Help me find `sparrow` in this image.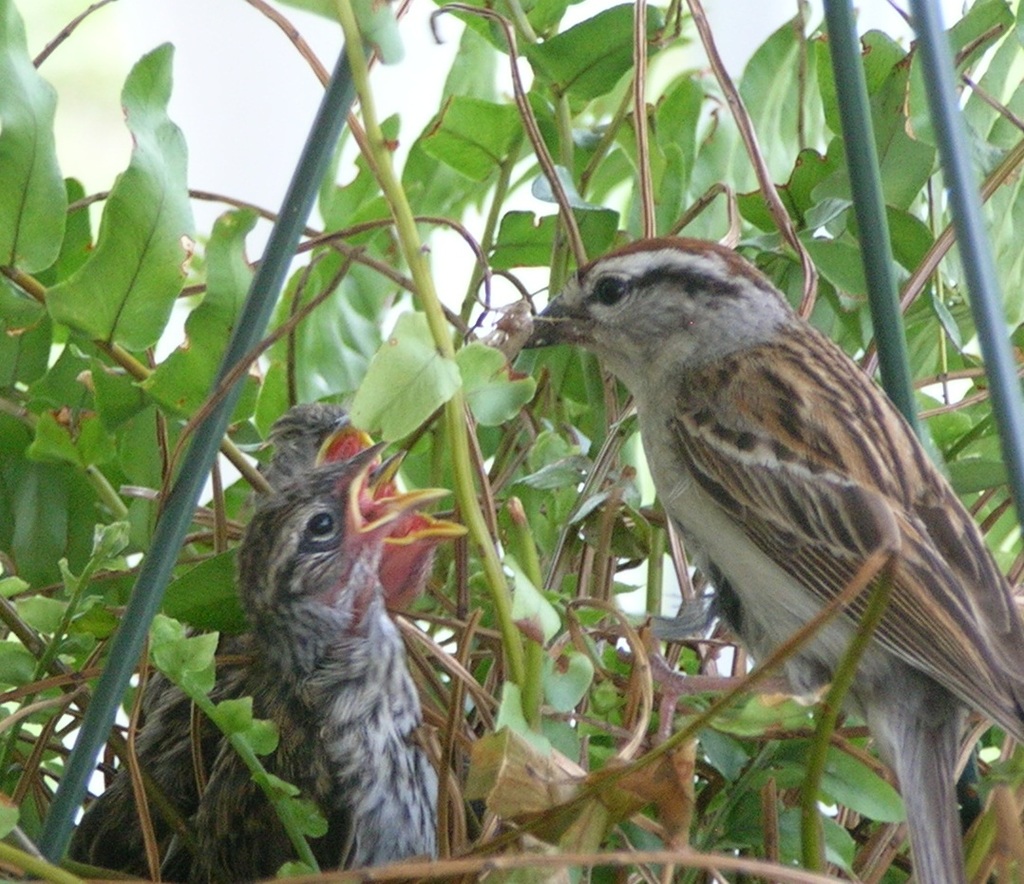
Found it: crop(70, 447, 465, 883).
